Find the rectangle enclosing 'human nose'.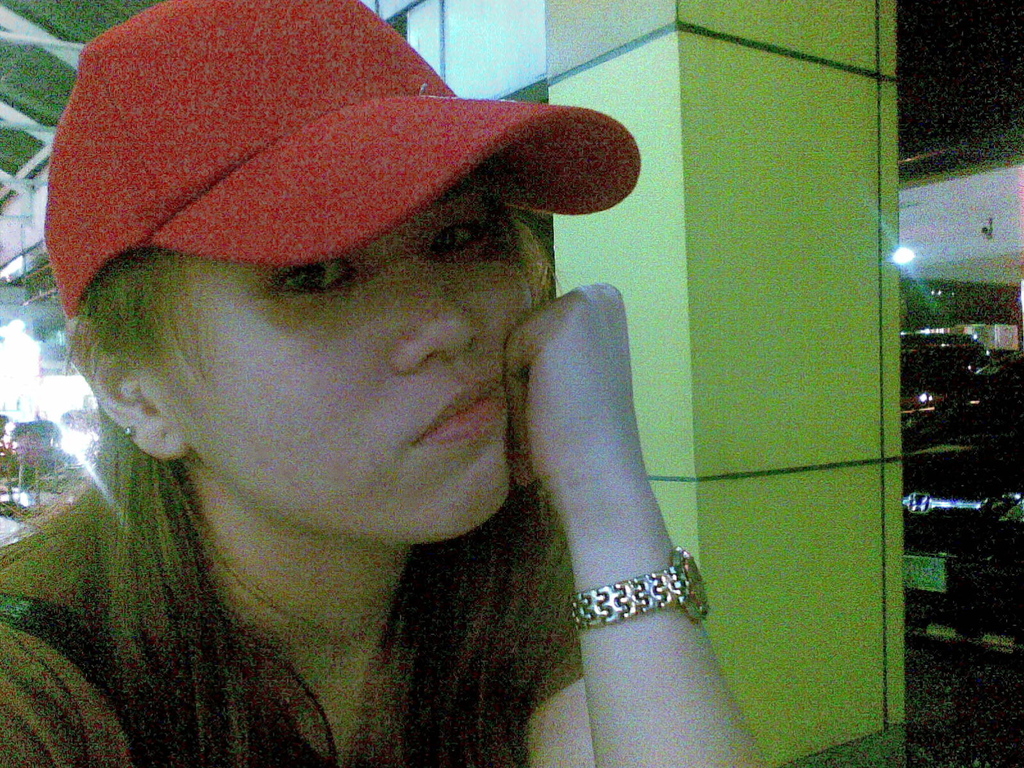
<region>392, 248, 480, 372</region>.
